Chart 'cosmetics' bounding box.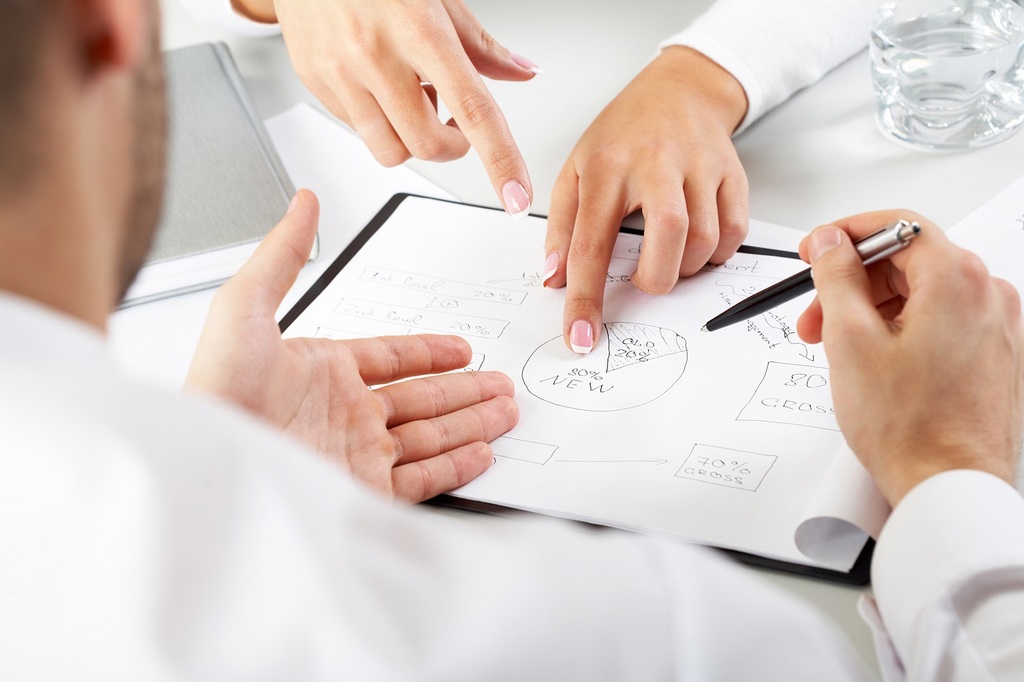
Charted: {"left": 563, "top": 319, "right": 595, "bottom": 351}.
